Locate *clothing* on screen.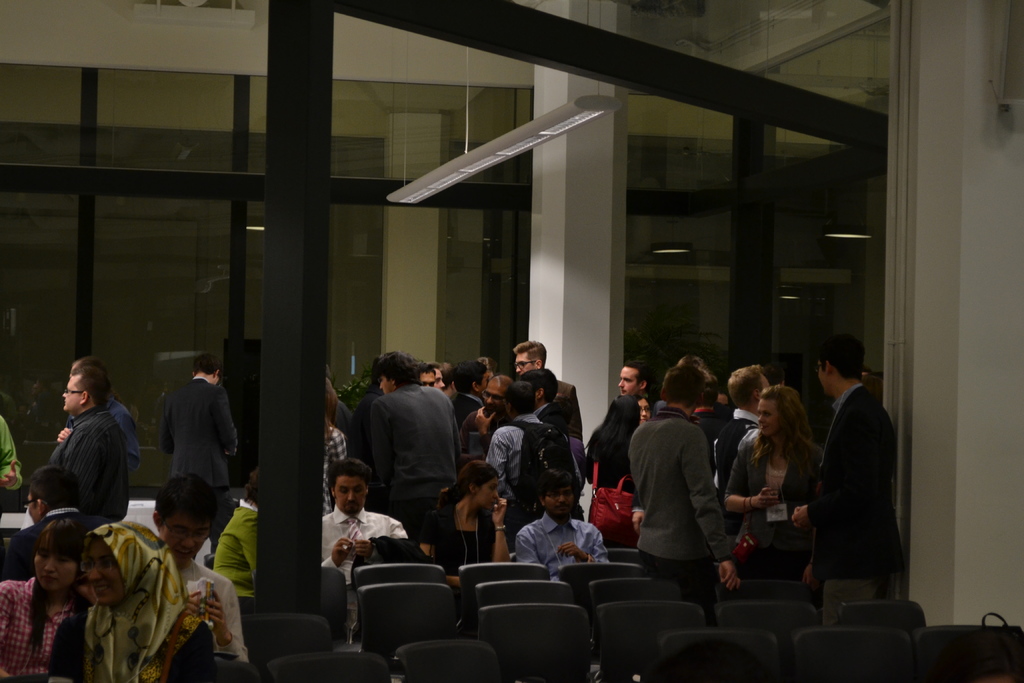
On screen at [823,383,891,579].
